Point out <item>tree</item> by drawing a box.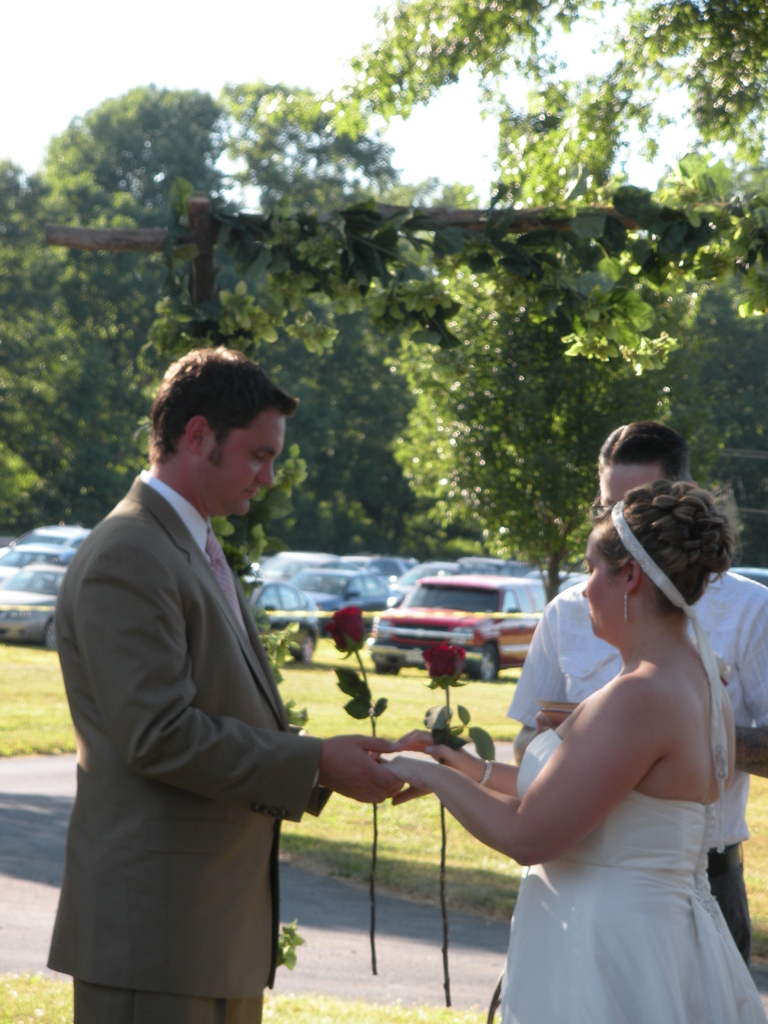
BBox(327, 0, 755, 594).
